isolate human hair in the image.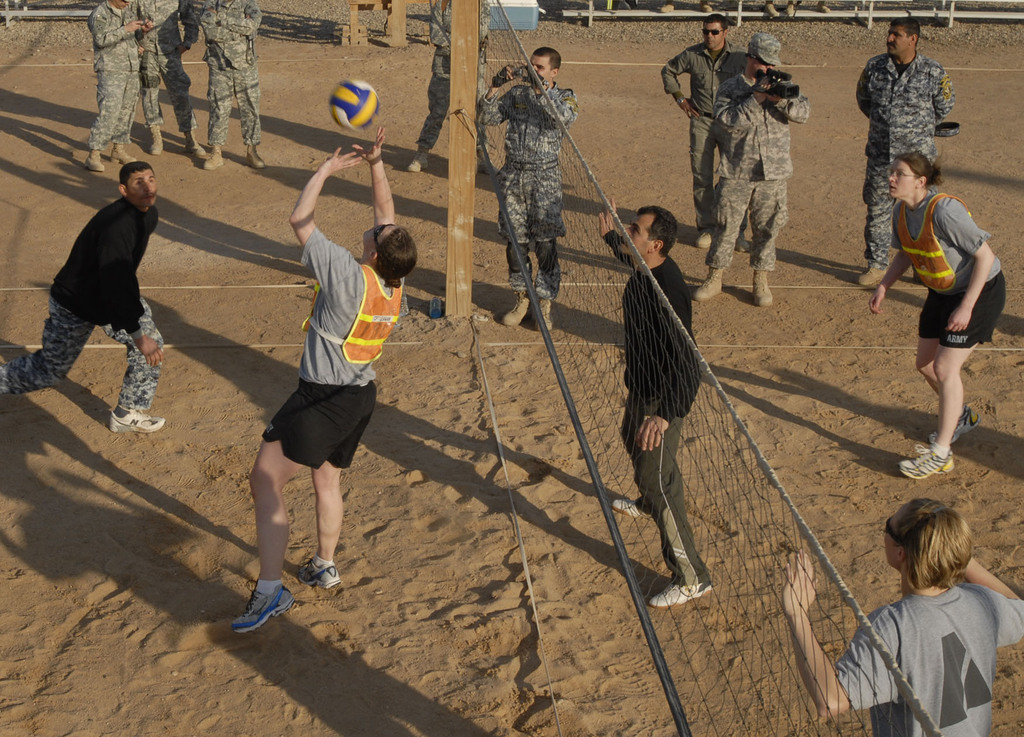
Isolated region: {"left": 636, "top": 207, "right": 675, "bottom": 255}.
